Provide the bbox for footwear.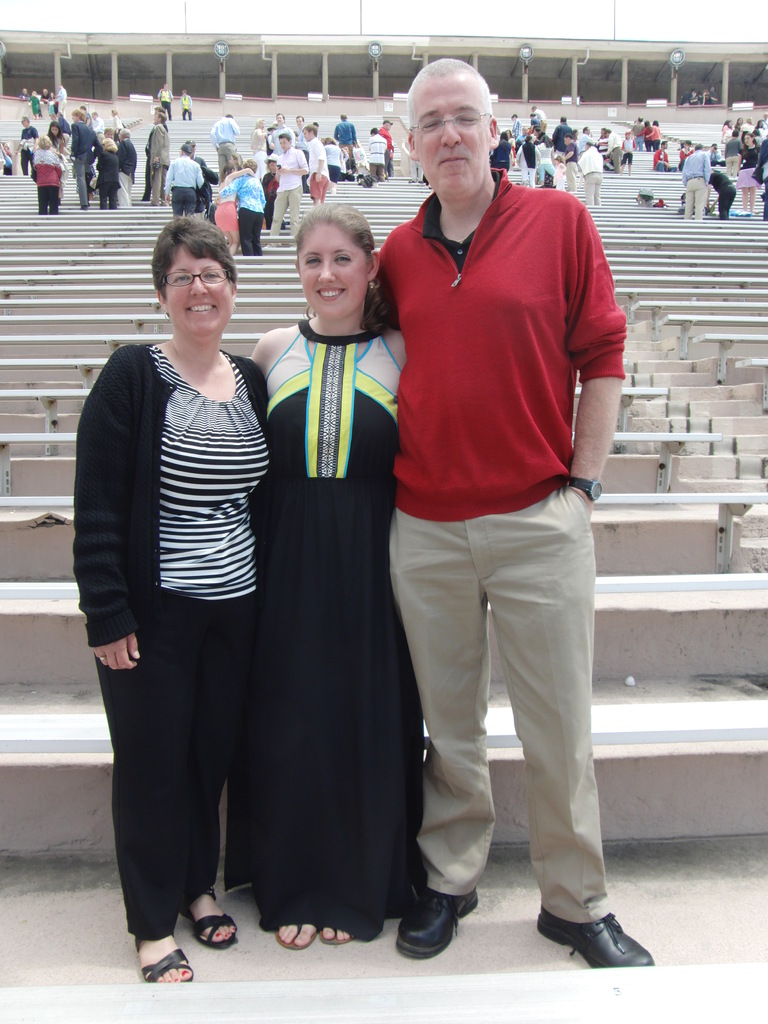
136,925,192,984.
